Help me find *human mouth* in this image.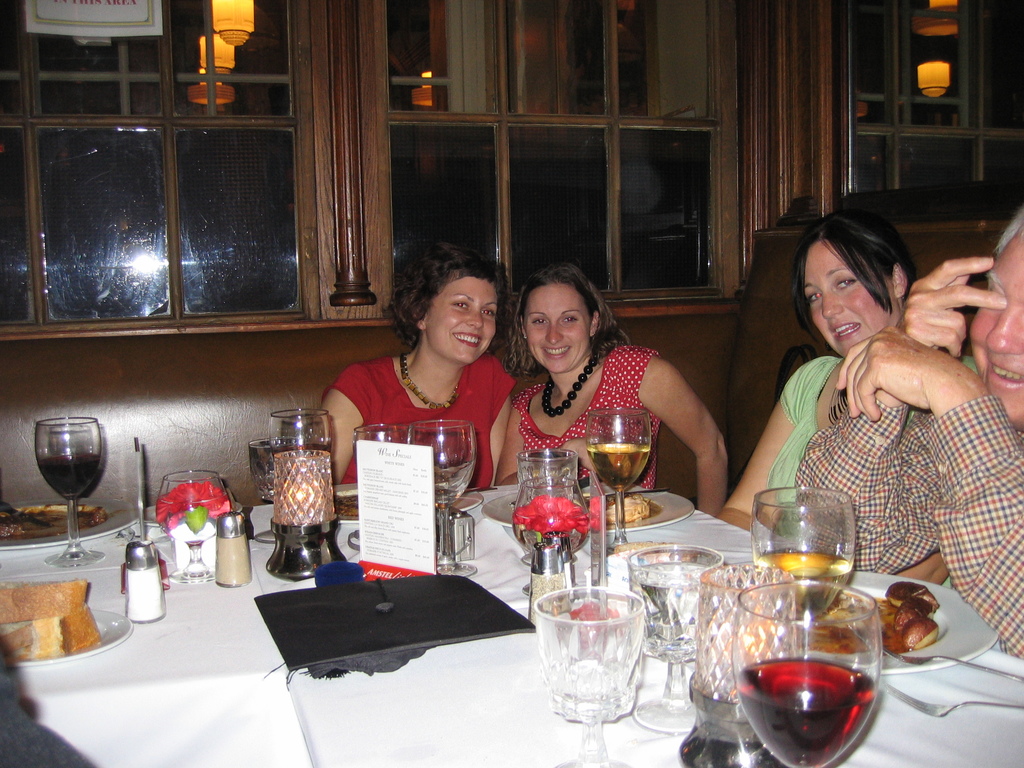
Found it: x1=452 y1=330 x2=483 y2=349.
